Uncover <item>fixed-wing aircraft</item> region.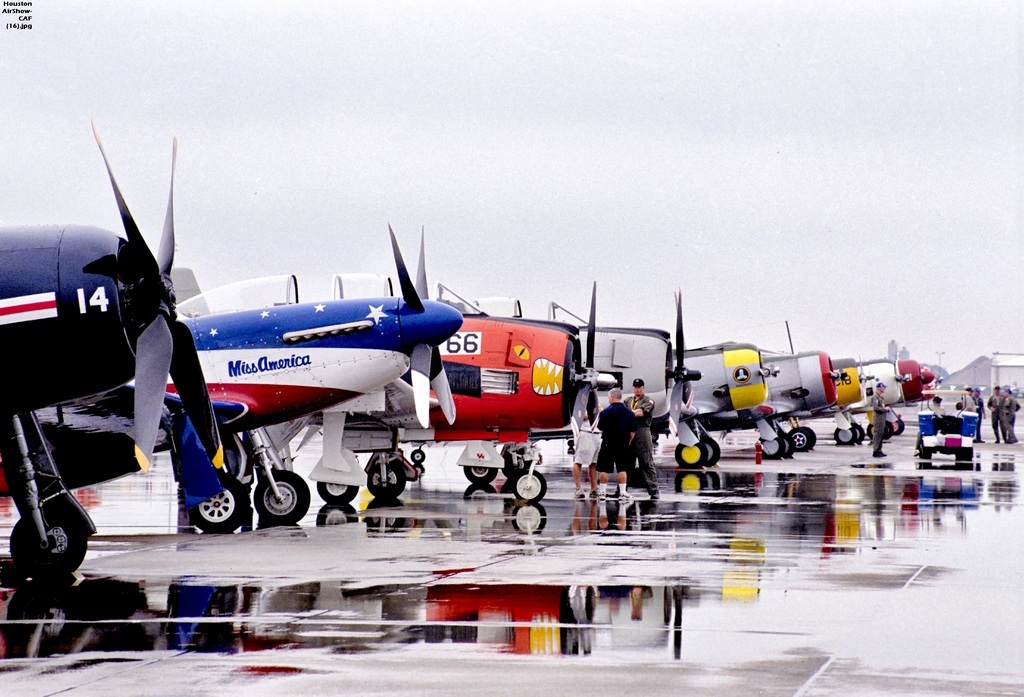
Uncovered: pyautogui.locateOnScreen(344, 278, 614, 509).
